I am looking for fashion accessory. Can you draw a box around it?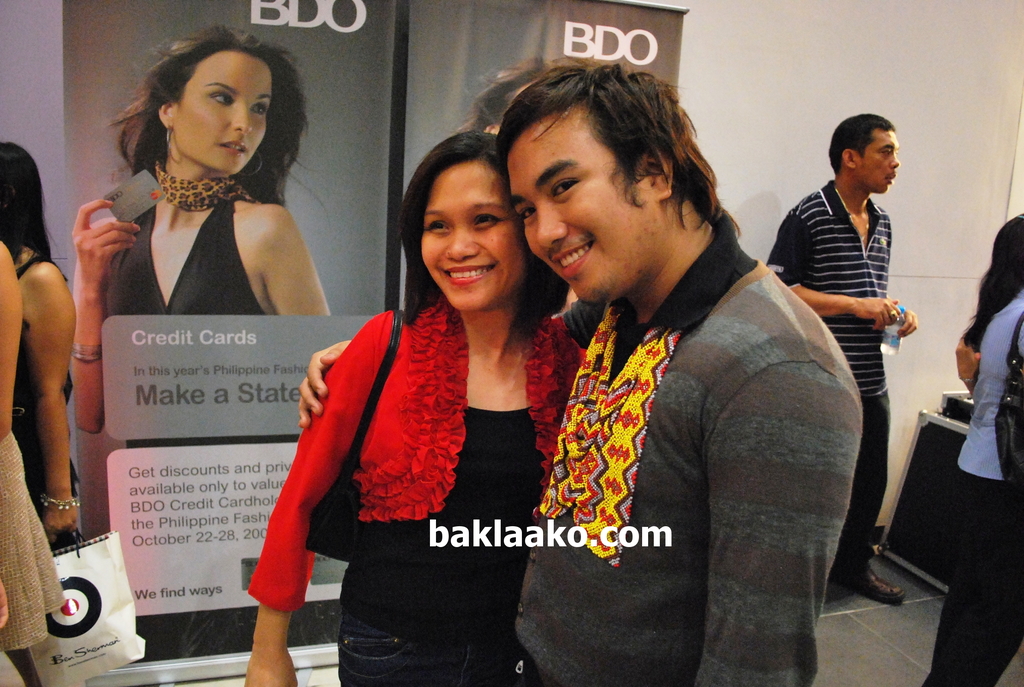
Sure, the bounding box is 993/310/1023/489.
